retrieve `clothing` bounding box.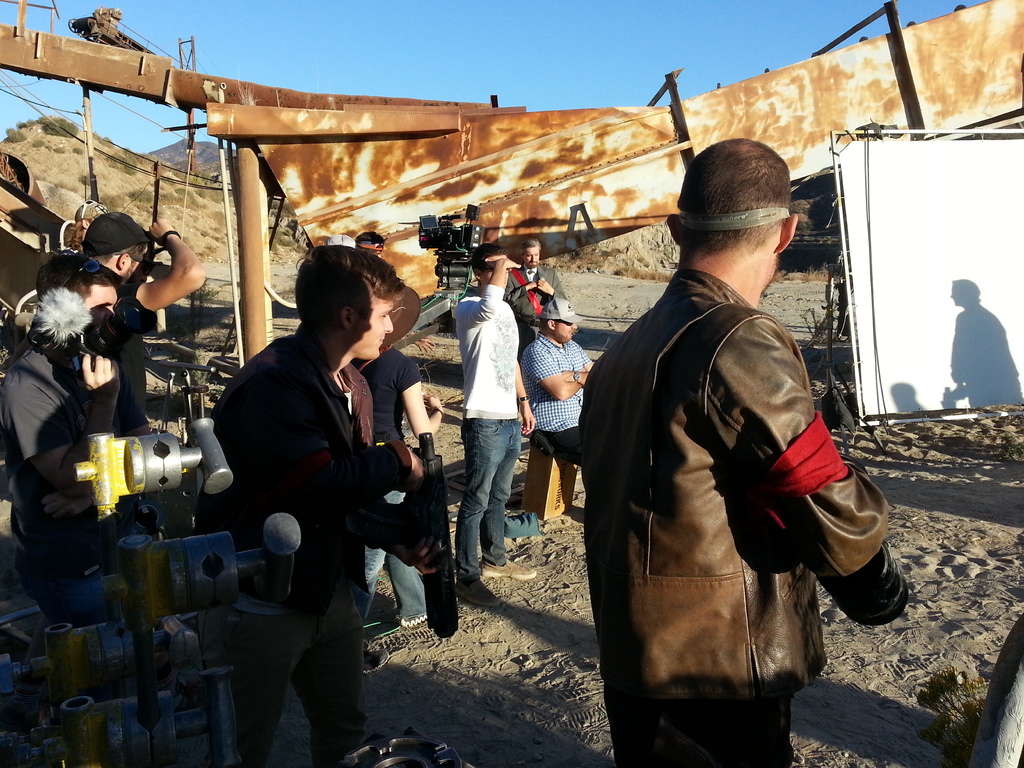
Bounding box: <box>202,323,426,767</box>.
